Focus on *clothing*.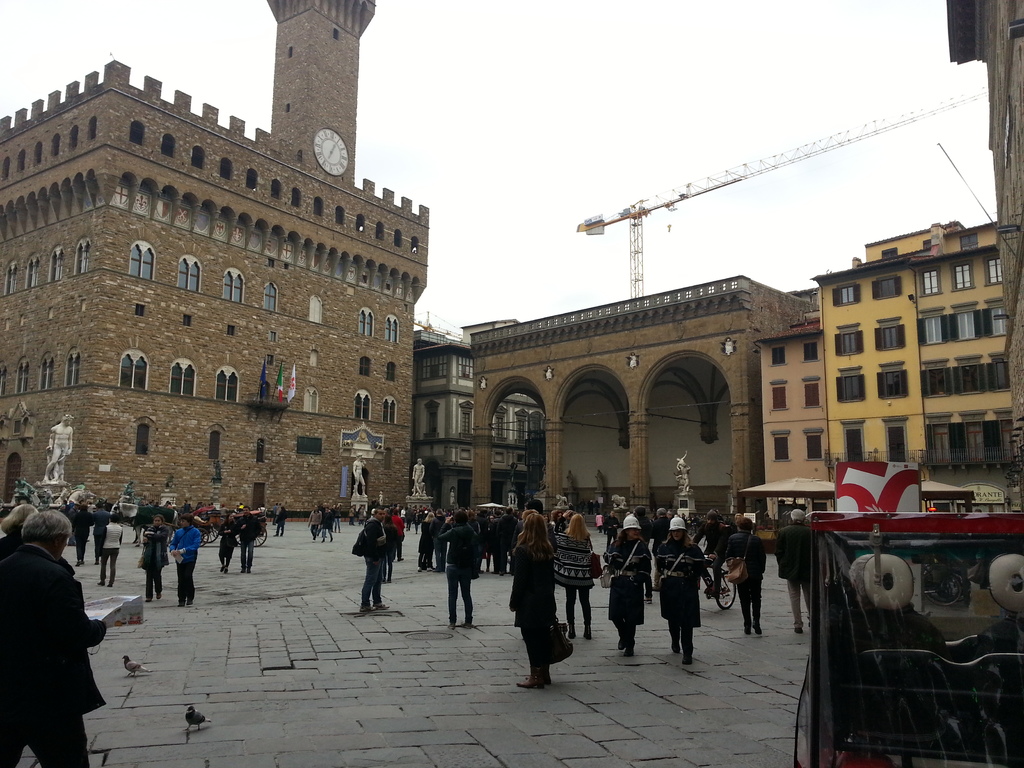
Focused at (606,535,650,630).
